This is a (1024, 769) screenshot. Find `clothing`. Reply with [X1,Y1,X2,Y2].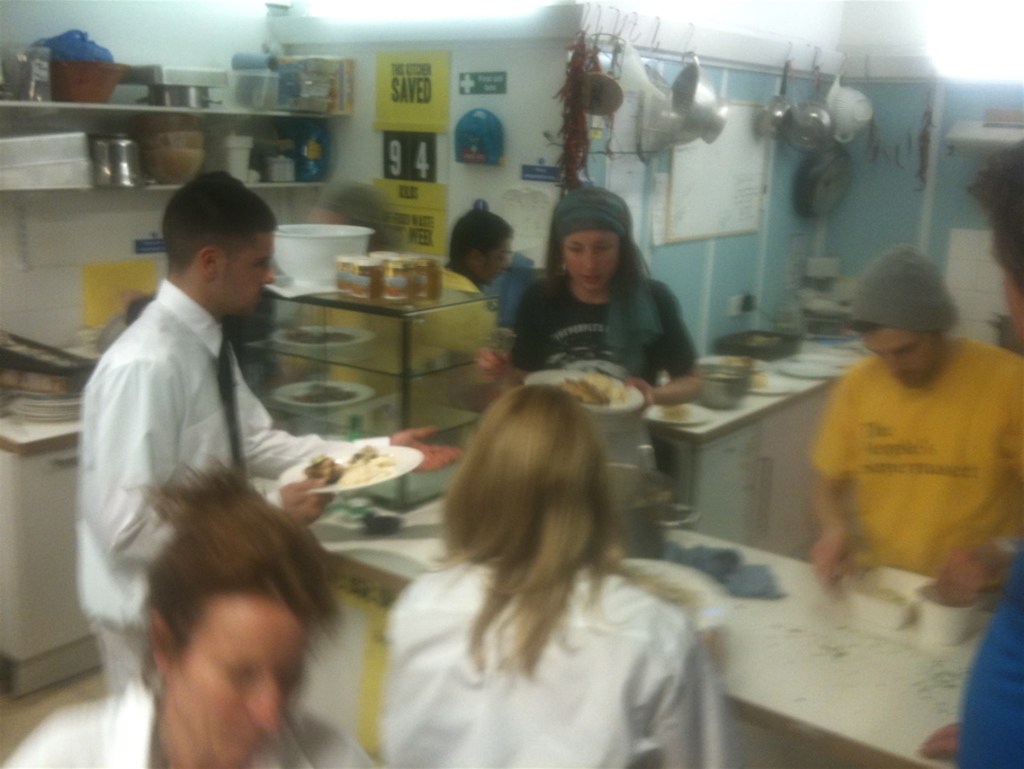
[419,267,497,352].
